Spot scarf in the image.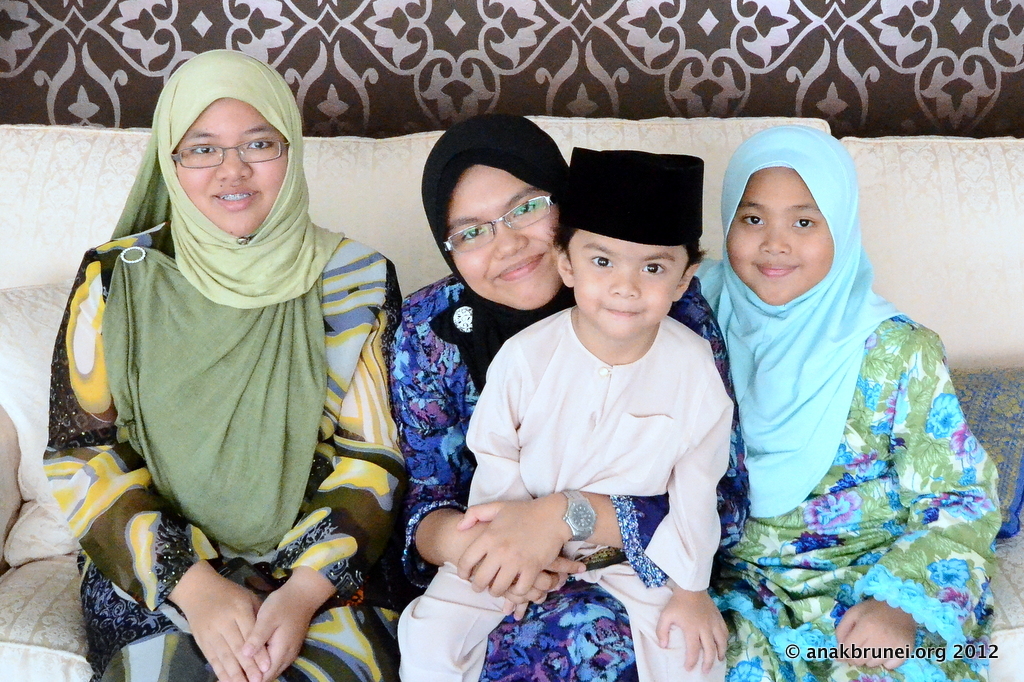
scarf found at 678,120,910,522.
